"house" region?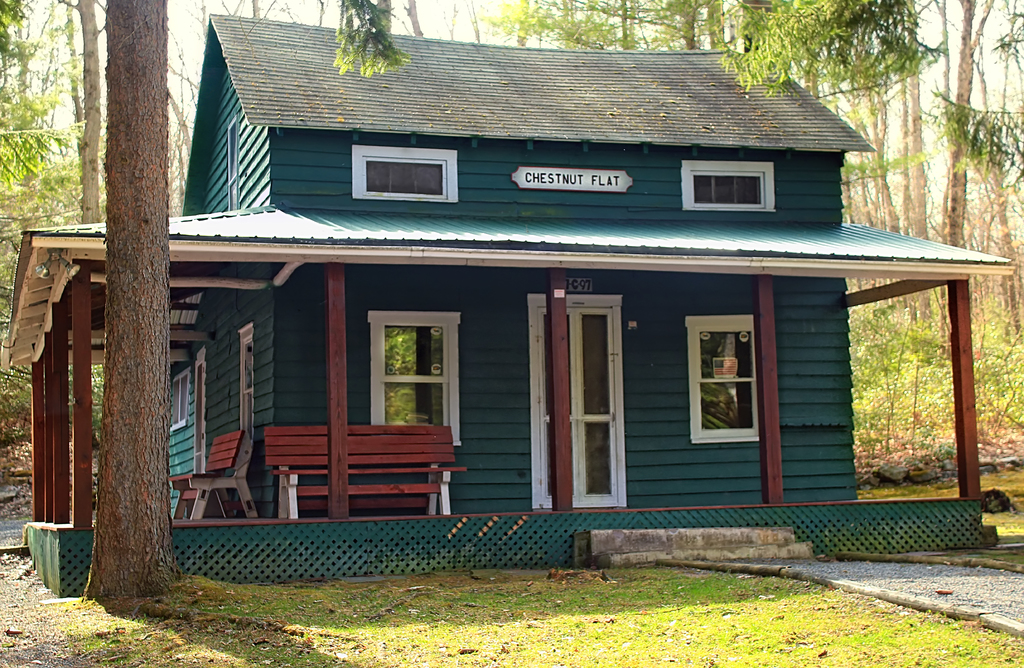
region(101, 25, 995, 555)
